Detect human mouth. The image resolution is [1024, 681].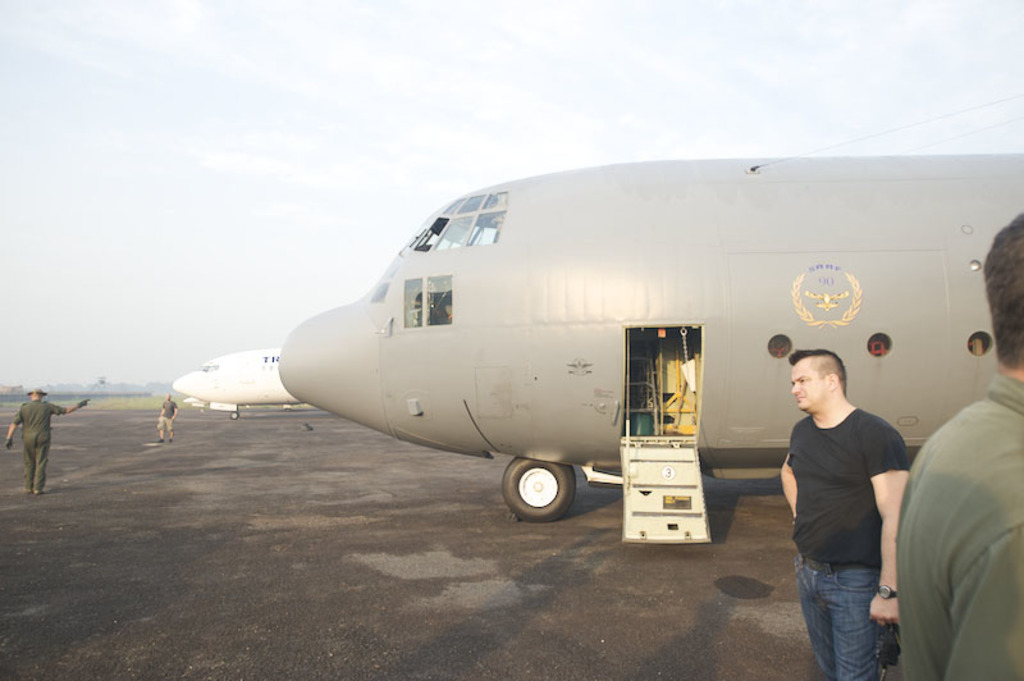
{"left": 799, "top": 397, "right": 804, "bottom": 407}.
